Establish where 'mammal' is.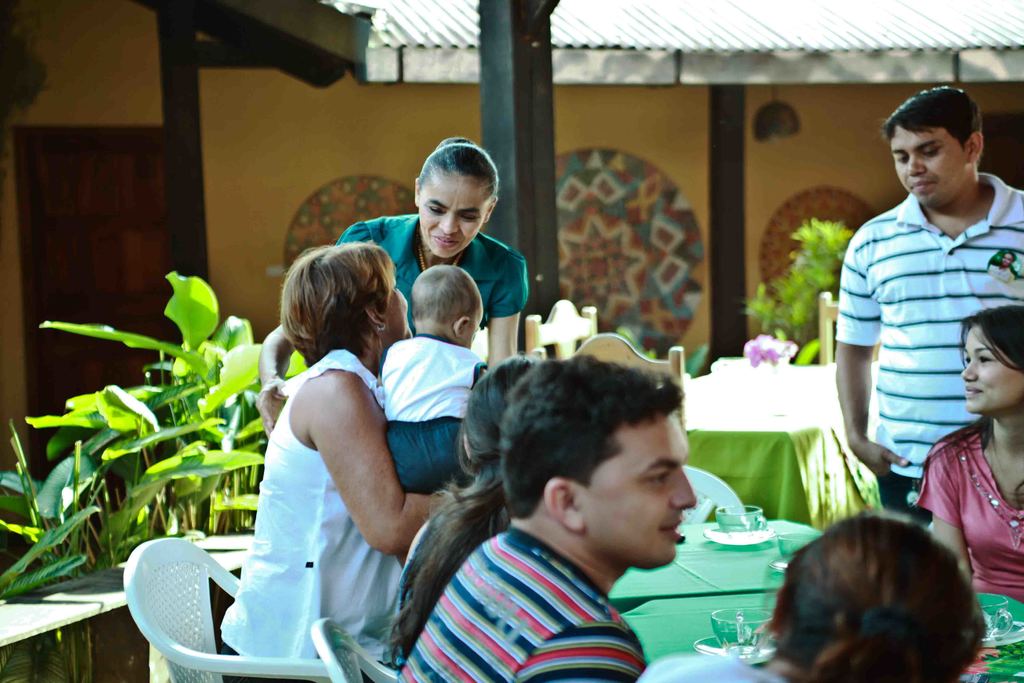
Established at bbox(832, 85, 1023, 526).
